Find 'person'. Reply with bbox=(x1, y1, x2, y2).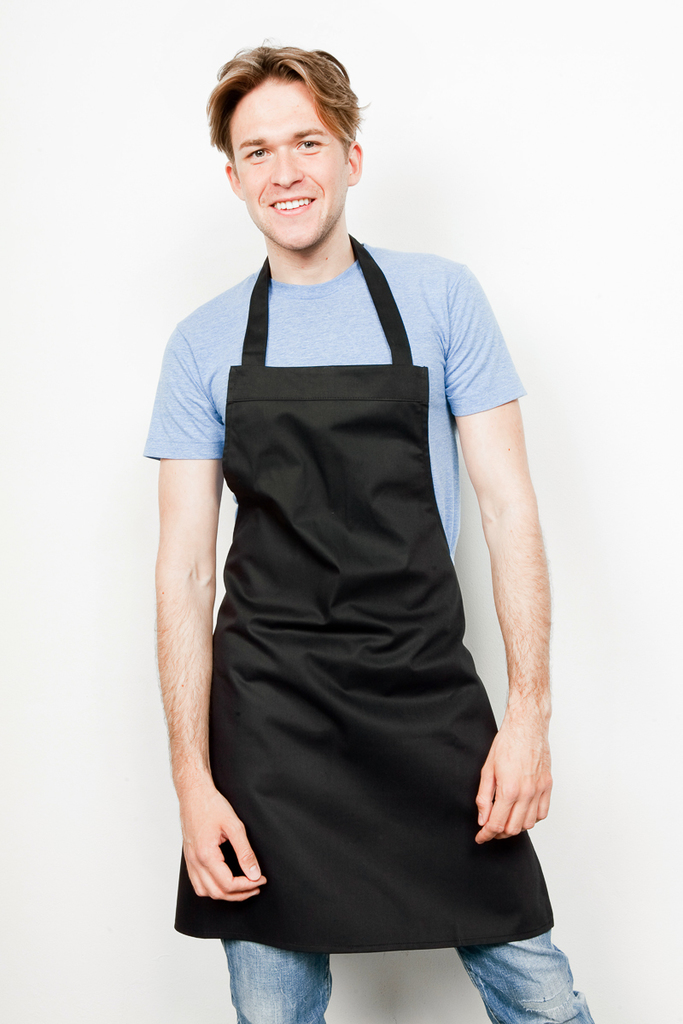
bbox=(168, 43, 601, 1023).
